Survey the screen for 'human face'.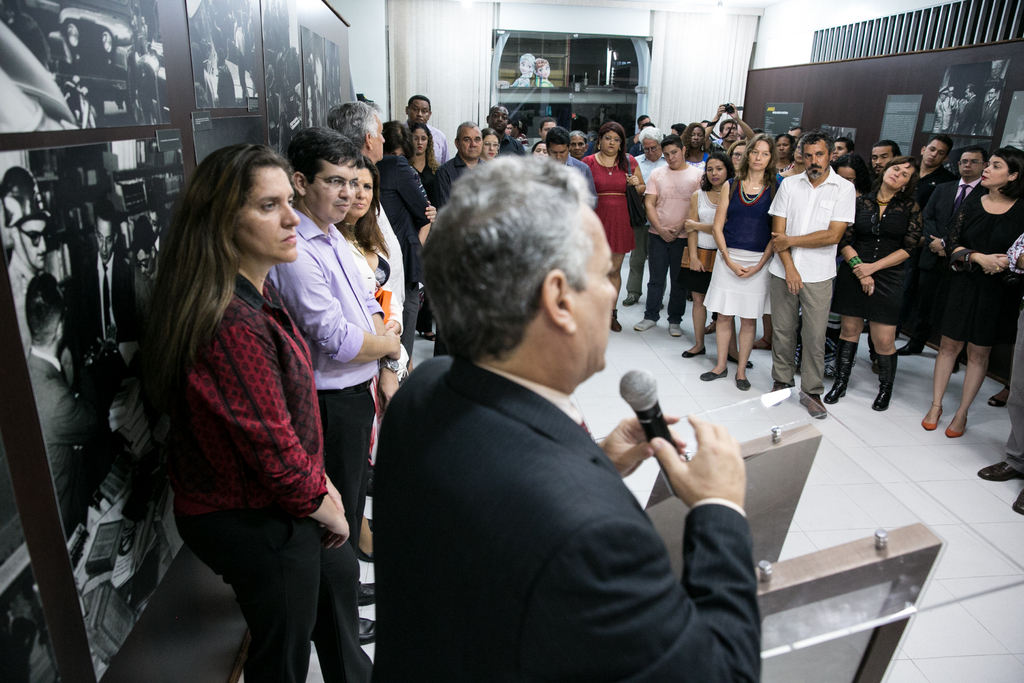
Survey found: {"x1": 874, "y1": 149, "x2": 892, "y2": 176}.
